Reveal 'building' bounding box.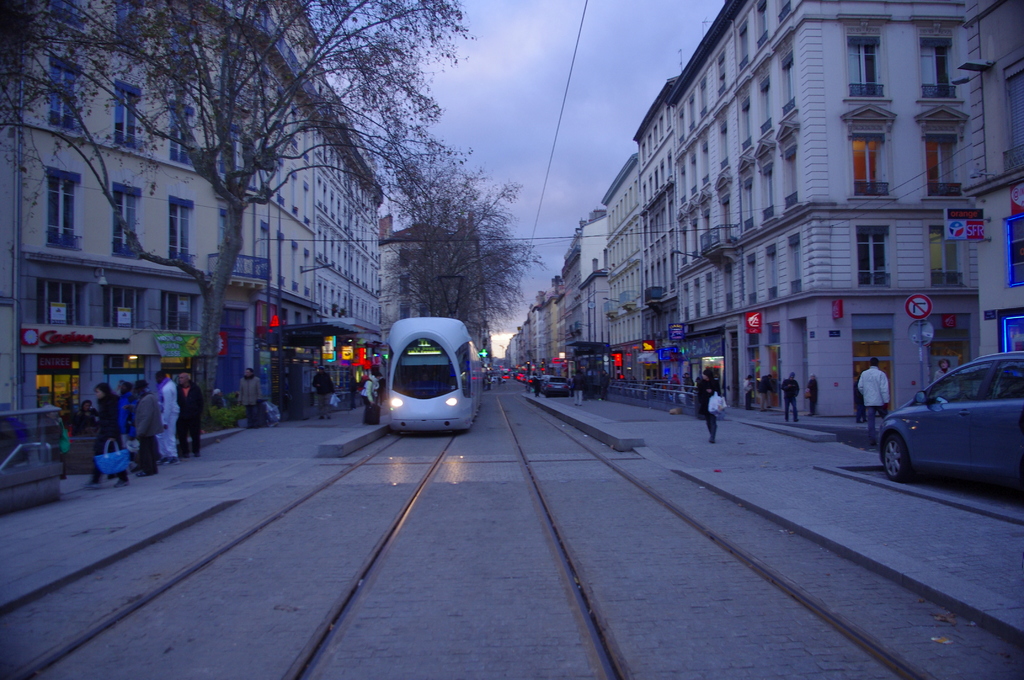
Revealed: detection(0, 0, 383, 478).
